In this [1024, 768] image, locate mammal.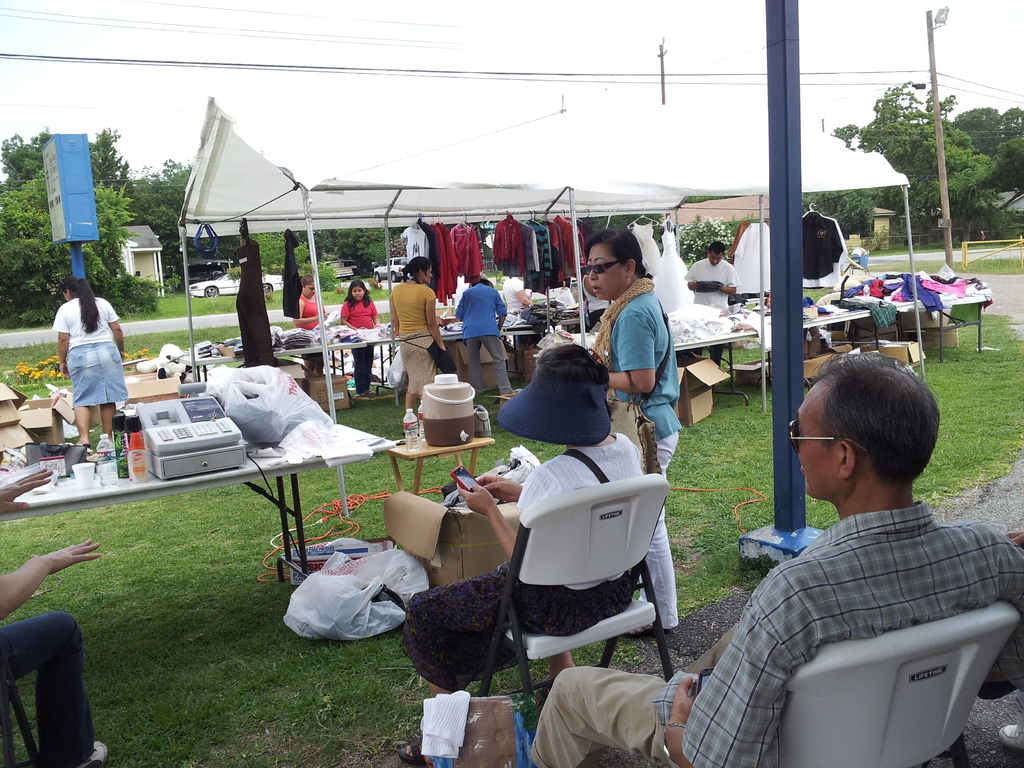
Bounding box: bbox(583, 273, 609, 326).
